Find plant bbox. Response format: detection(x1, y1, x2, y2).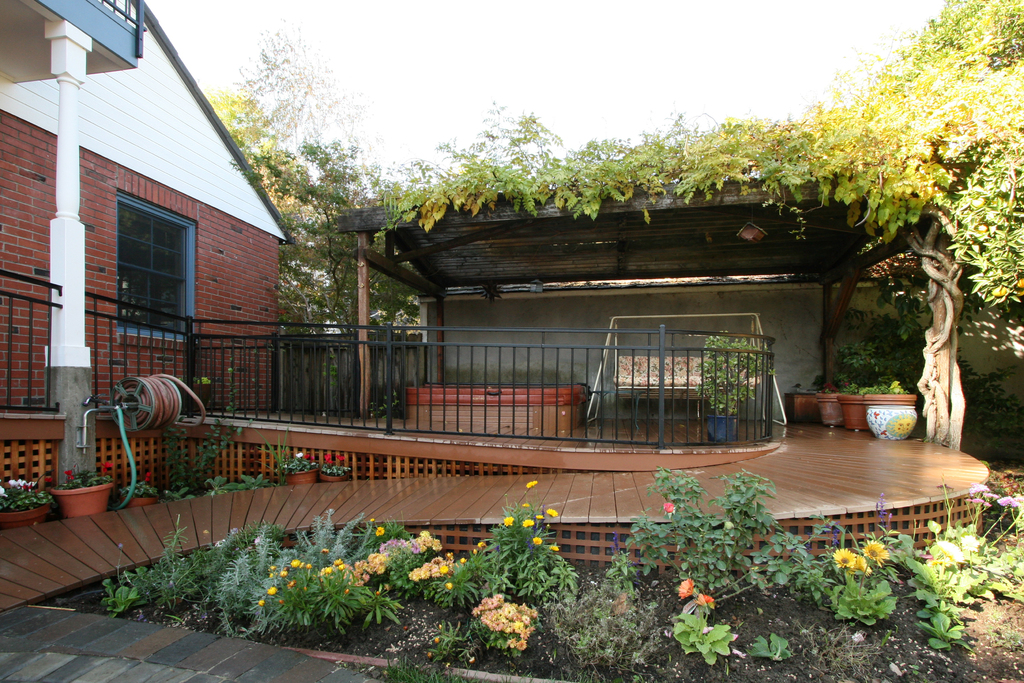
detection(806, 627, 897, 682).
